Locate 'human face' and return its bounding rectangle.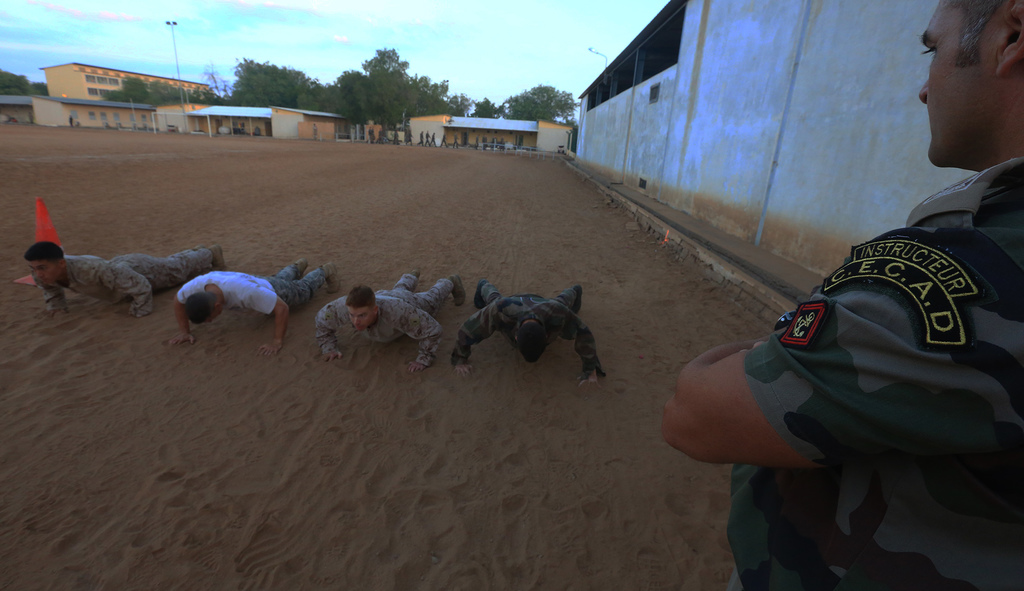
Rect(348, 304, 374, 333).
